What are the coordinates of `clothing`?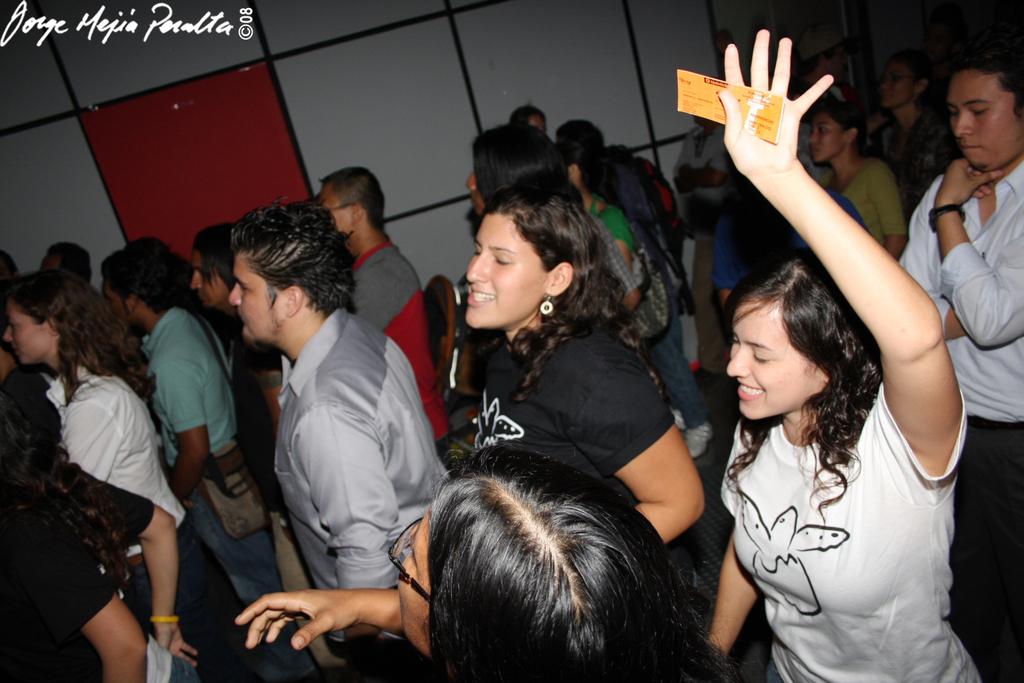
{"x1": 746, "y1": 165, "x2": 866, "y2": 288}.
